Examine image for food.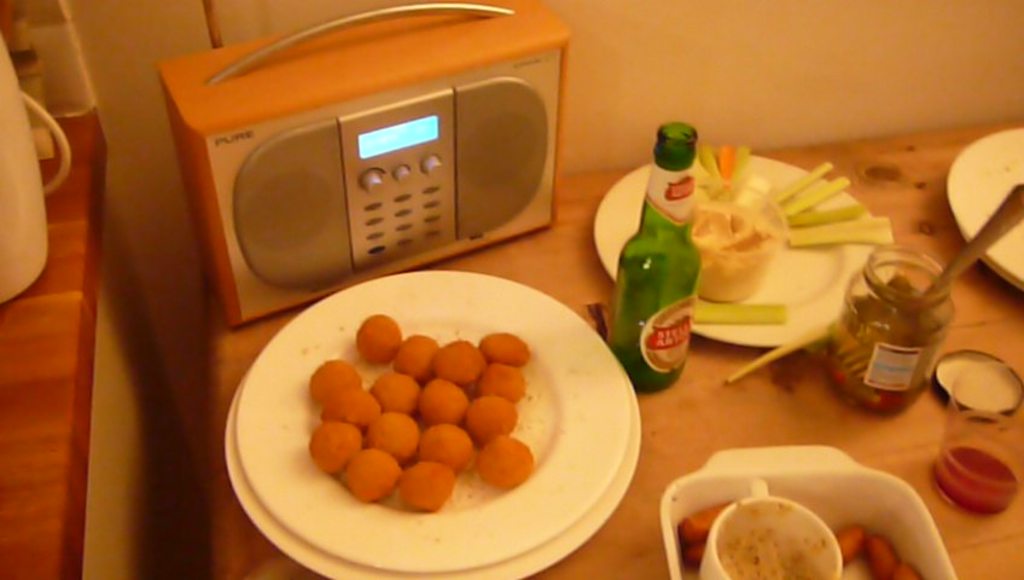
Examination result: (838,528,868,568).
